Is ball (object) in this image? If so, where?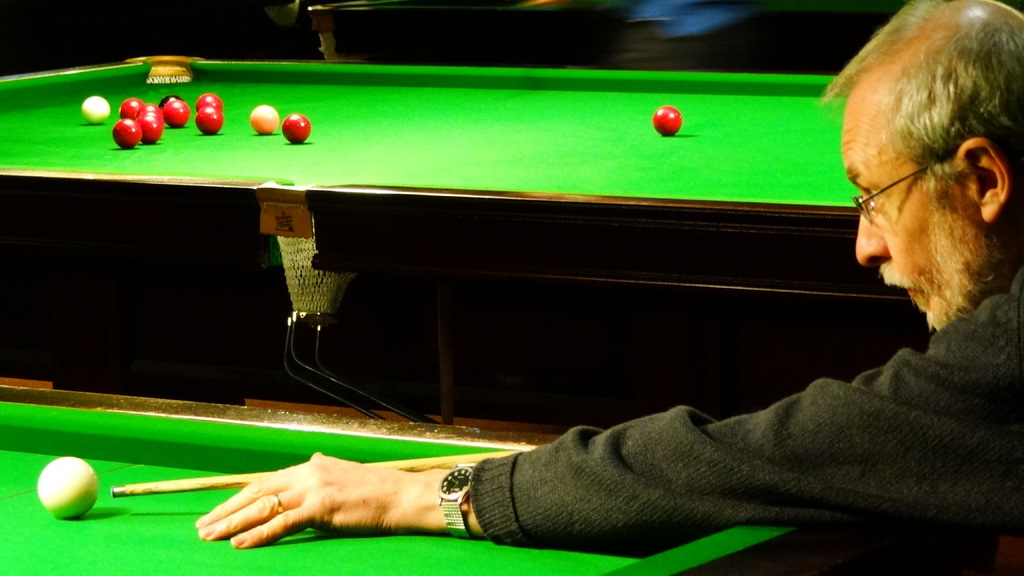
Yes, at 653/107/684/133.
